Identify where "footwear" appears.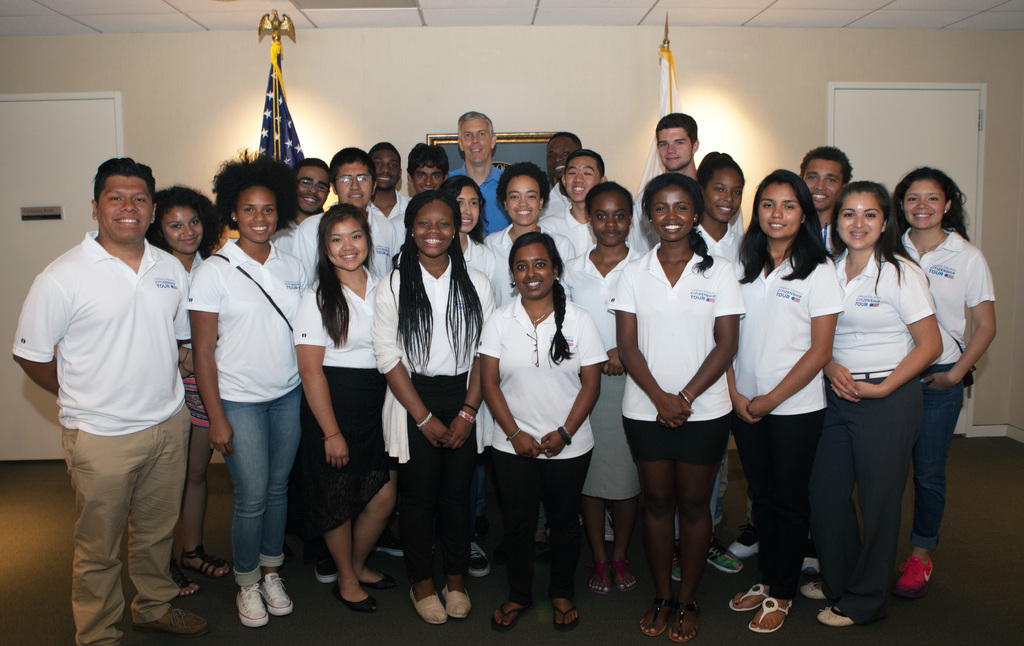
Appears at 172, 567, 203, 599.
